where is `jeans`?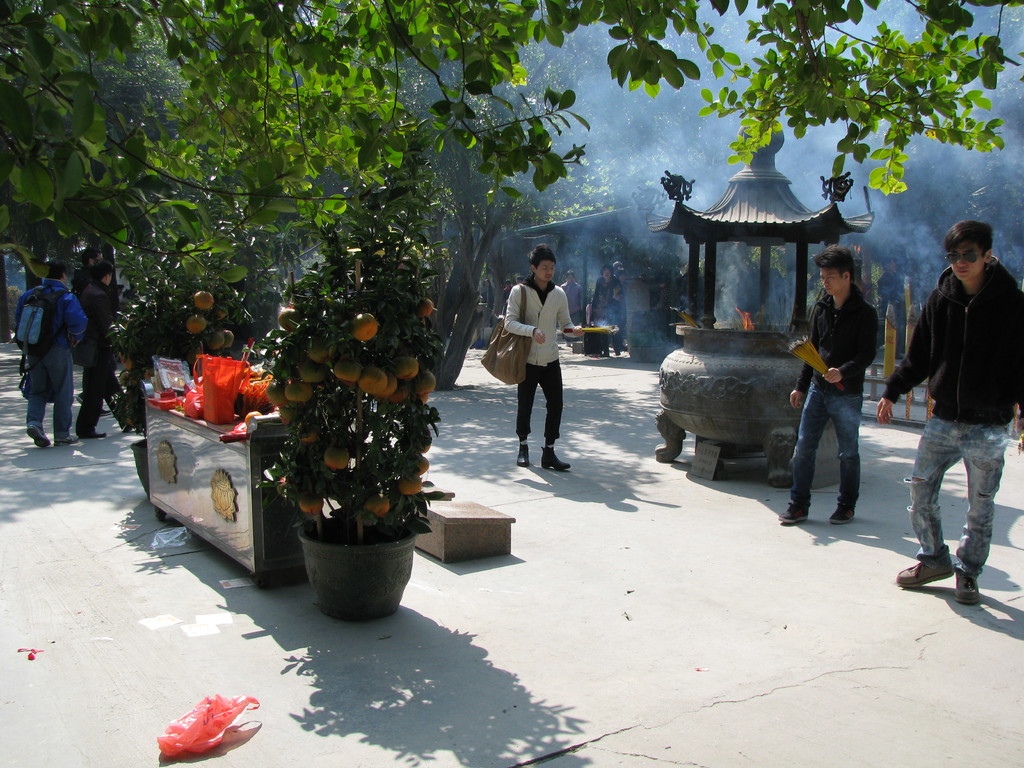
BBox(30, 348, 75, 428).
